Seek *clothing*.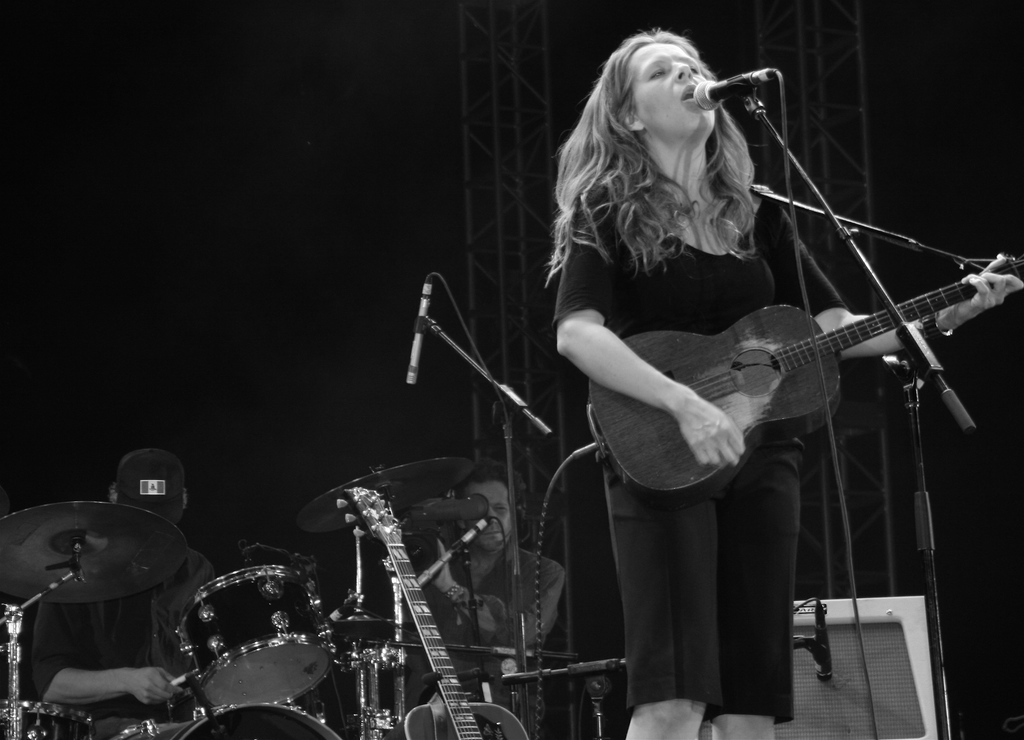
(26,538,230,739).
